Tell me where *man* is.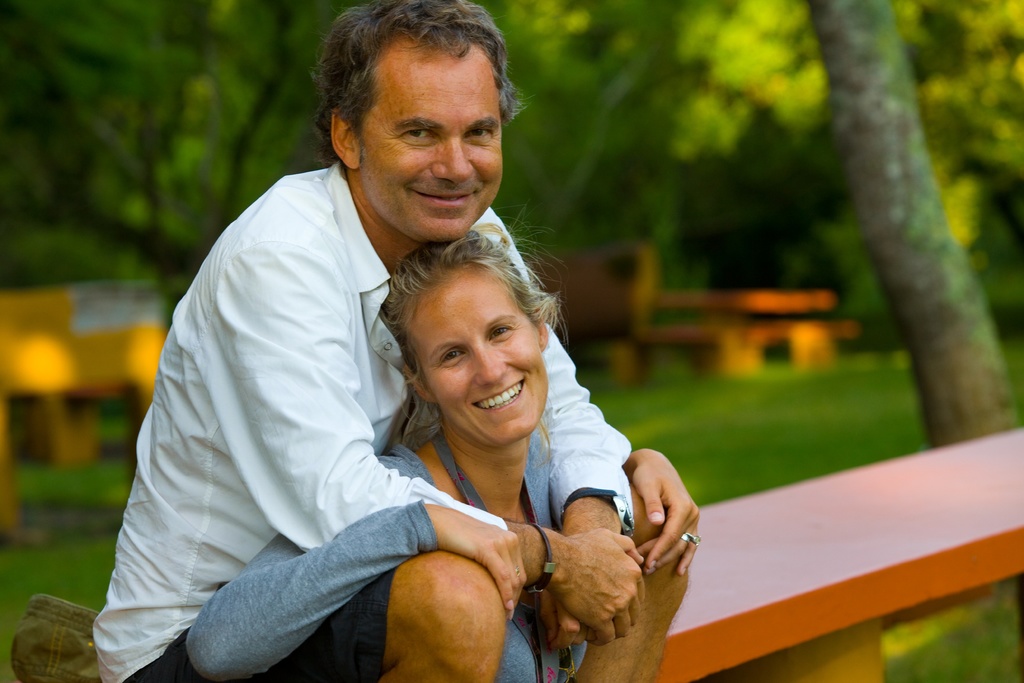
*man* is at pyautogui.locateOnScreen(84, 0, 690, 681).
